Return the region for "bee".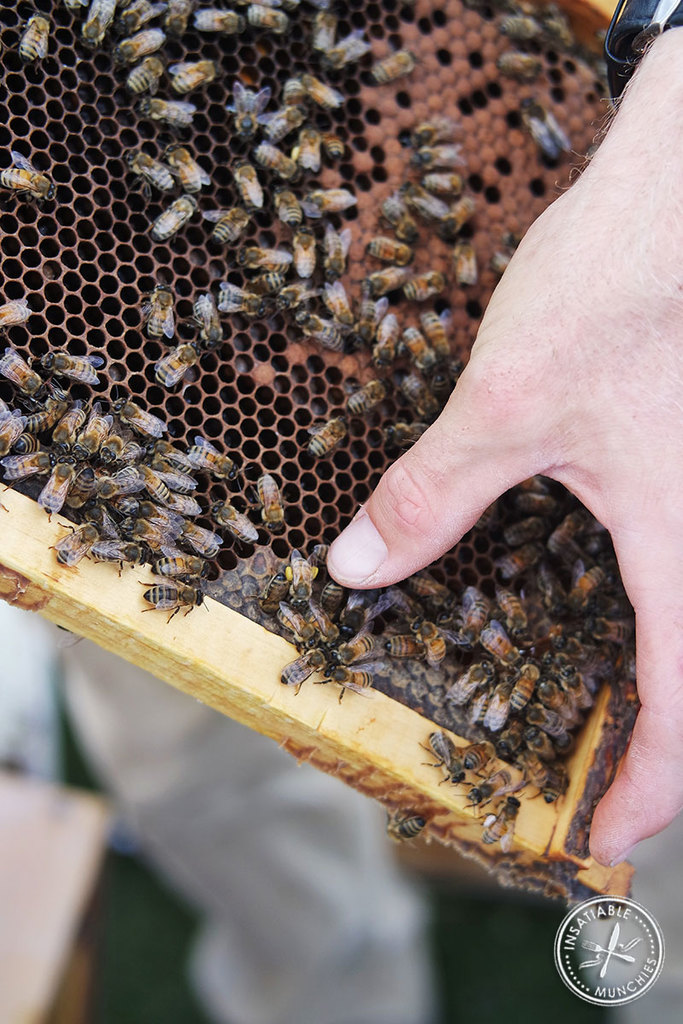
box(442, 237, 478, 285).
